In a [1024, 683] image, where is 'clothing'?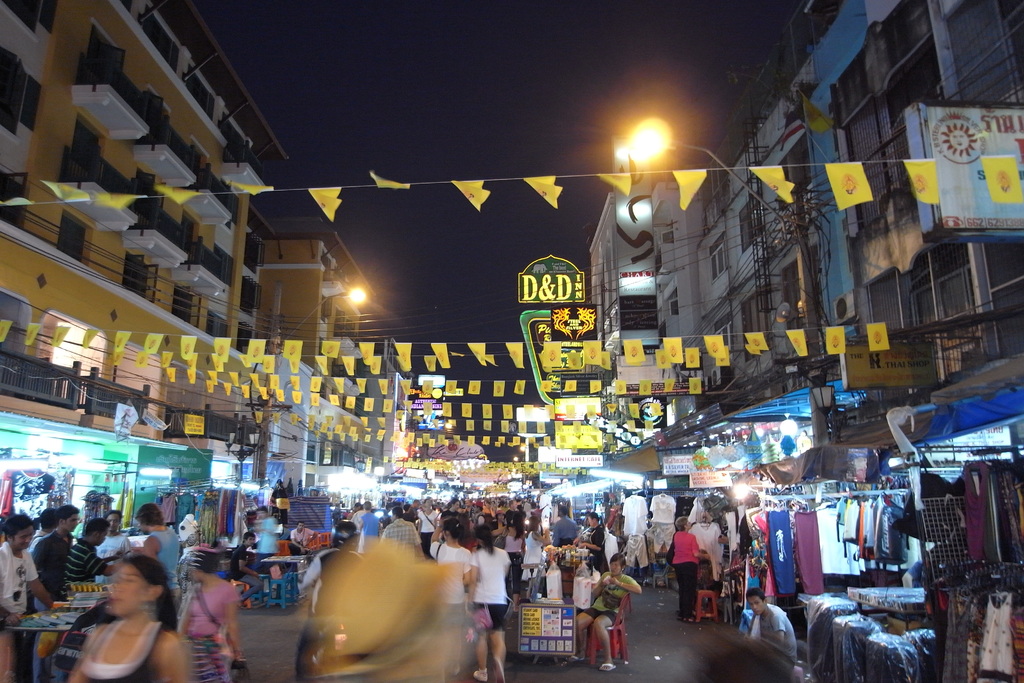
[977, 587, 1014, 678].
